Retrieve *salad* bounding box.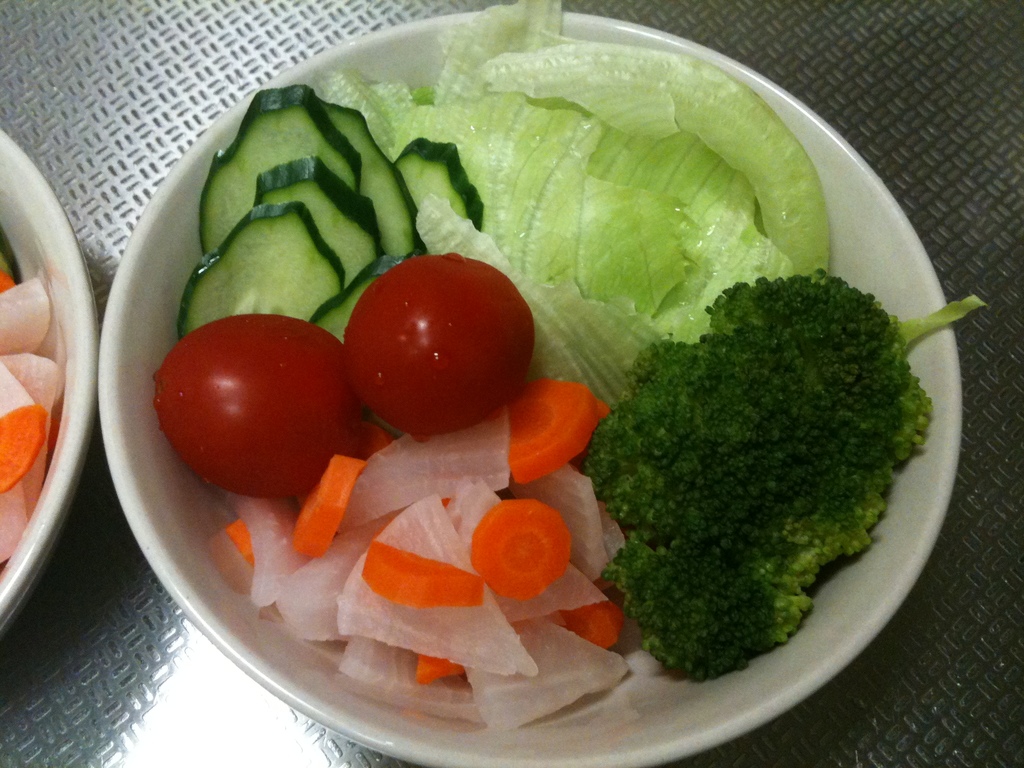
Bounding box: select_region(0, 172, 70, 580).
